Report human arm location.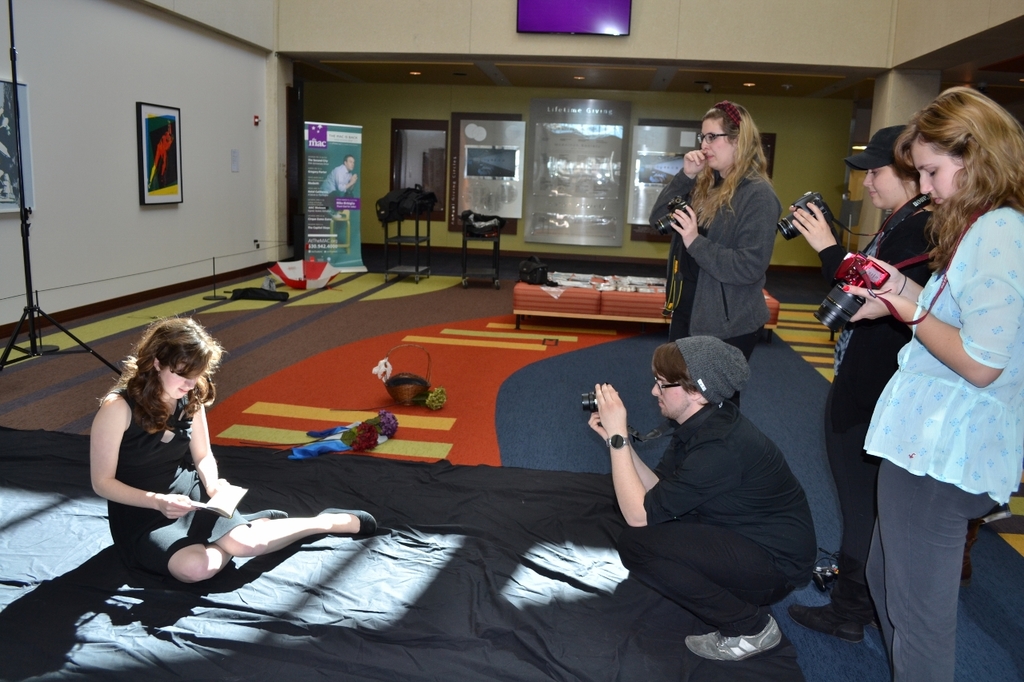
Report: [left=831, top=209, right=1023, bottom=384].
